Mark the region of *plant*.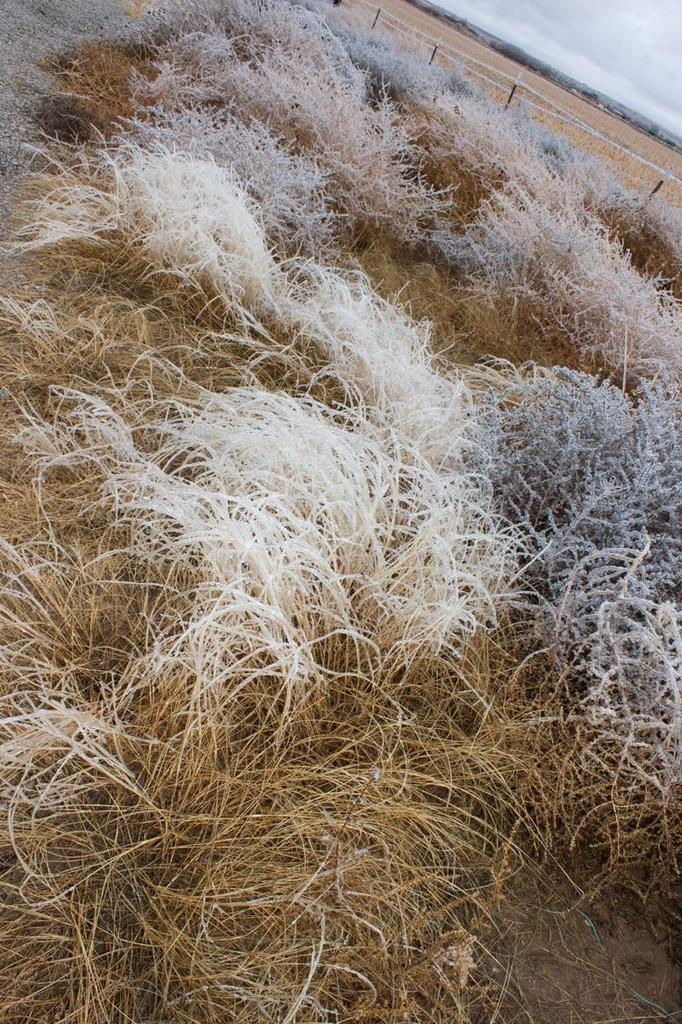
Region: 0 123 282 329.
